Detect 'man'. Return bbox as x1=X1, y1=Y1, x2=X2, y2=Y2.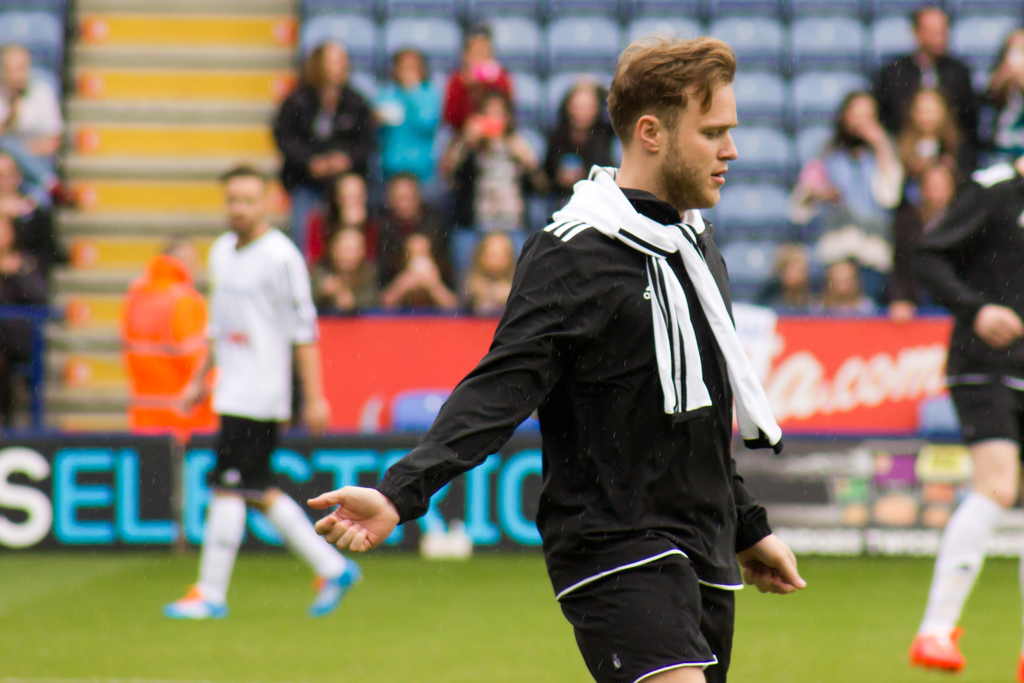
x1=0, y1=49, x2=68, y2=136.
